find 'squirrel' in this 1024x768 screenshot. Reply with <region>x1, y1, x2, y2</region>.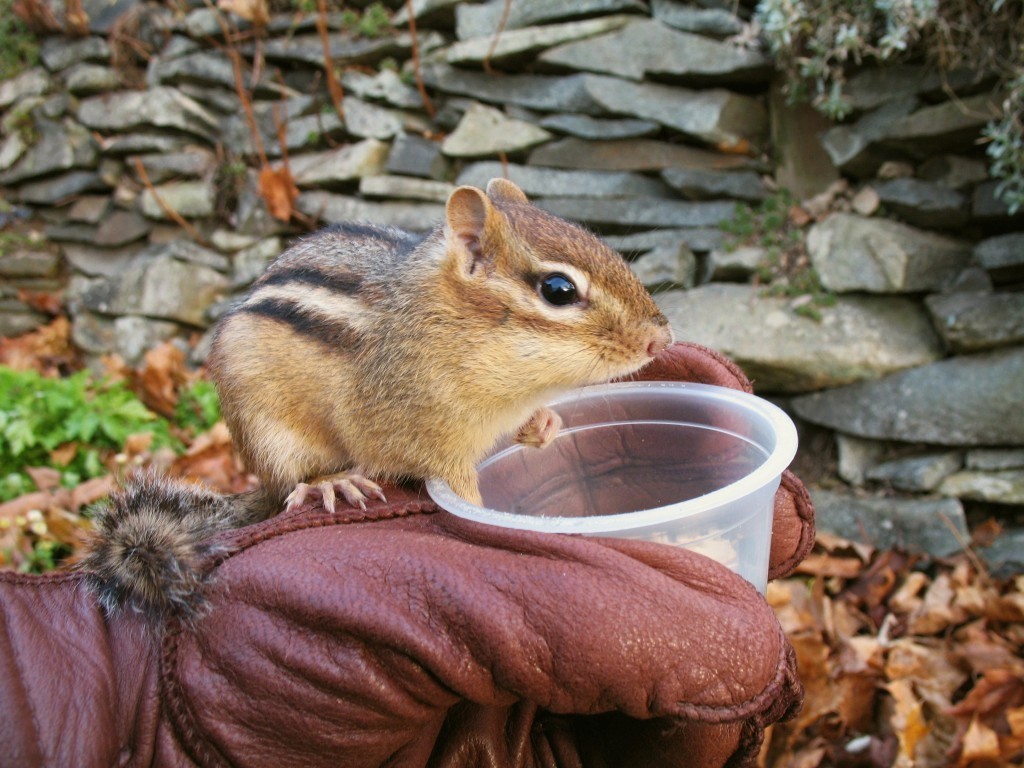
<region>64, 175, 684, 642</region>.
